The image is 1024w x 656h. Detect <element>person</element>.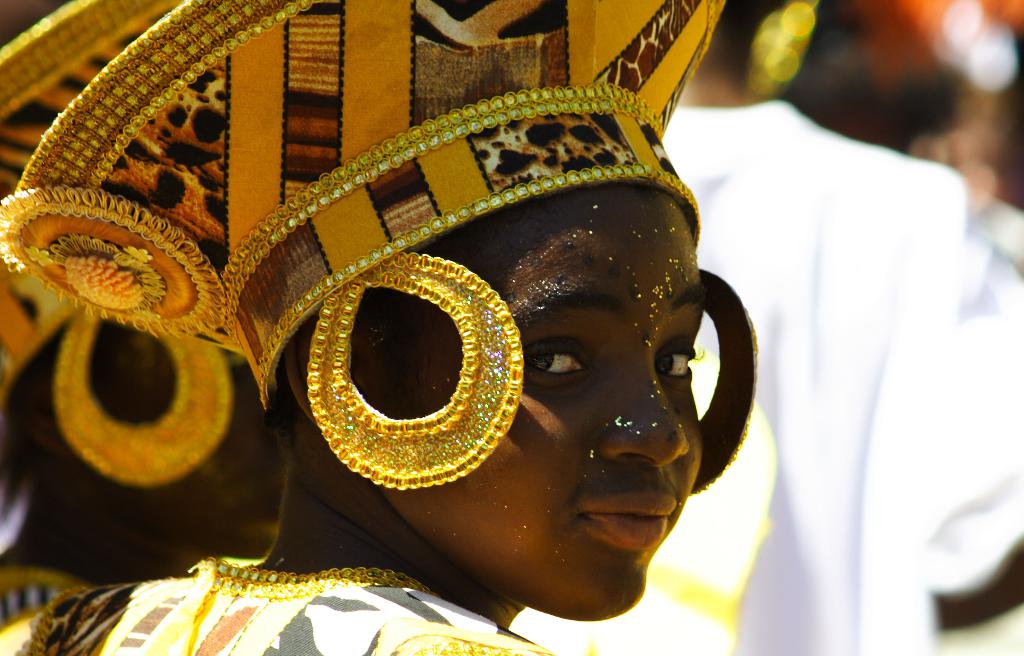
Detection: {"left": 0, "top": 0, "right": 756, "bottom": 655}.
